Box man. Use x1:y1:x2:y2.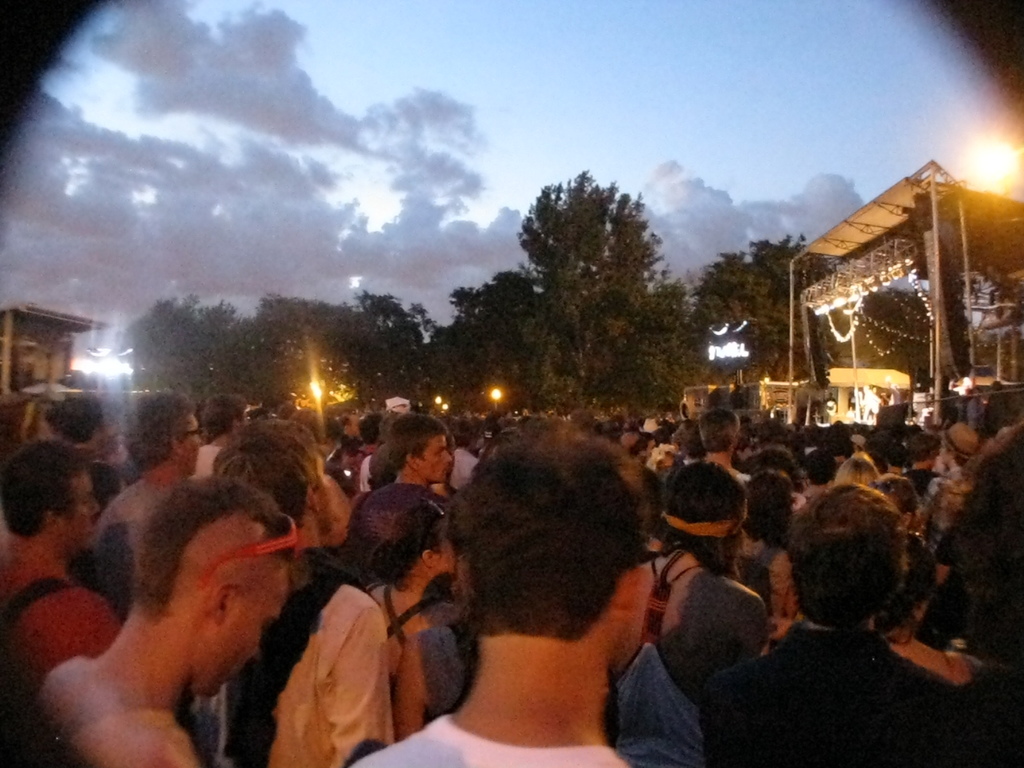
93:387:204:567.
